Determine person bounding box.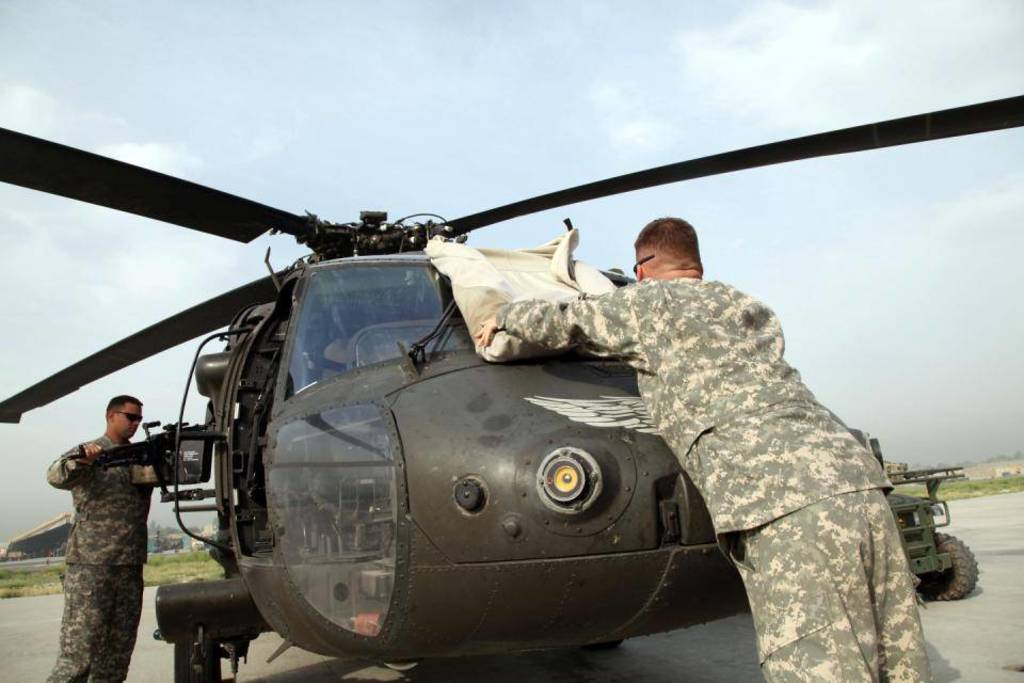
Determined: 44,391,155,682.
